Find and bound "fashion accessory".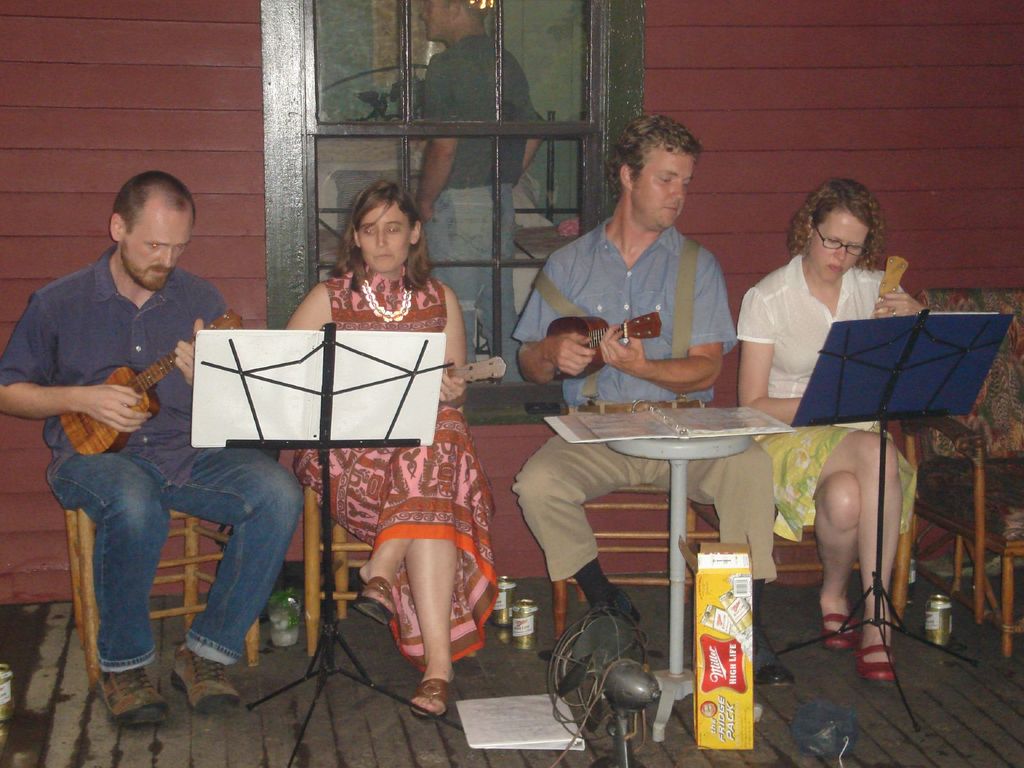
Bound: <box>822,598,862,649</box>.
